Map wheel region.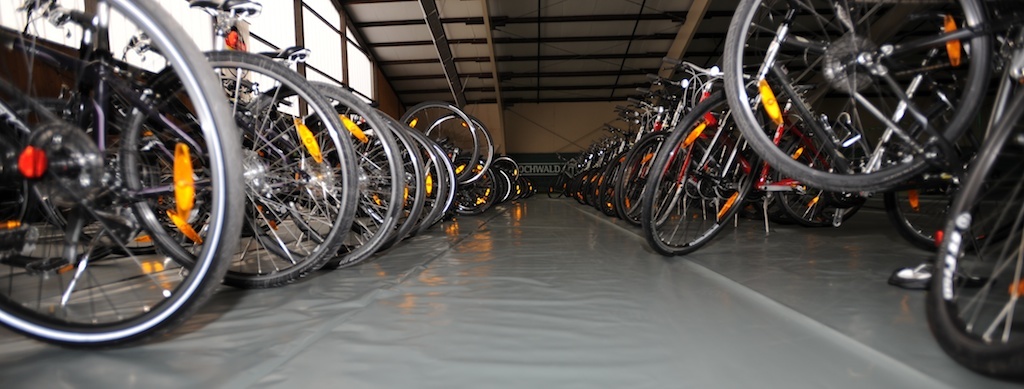
Mapped to 0,0,259,351.
